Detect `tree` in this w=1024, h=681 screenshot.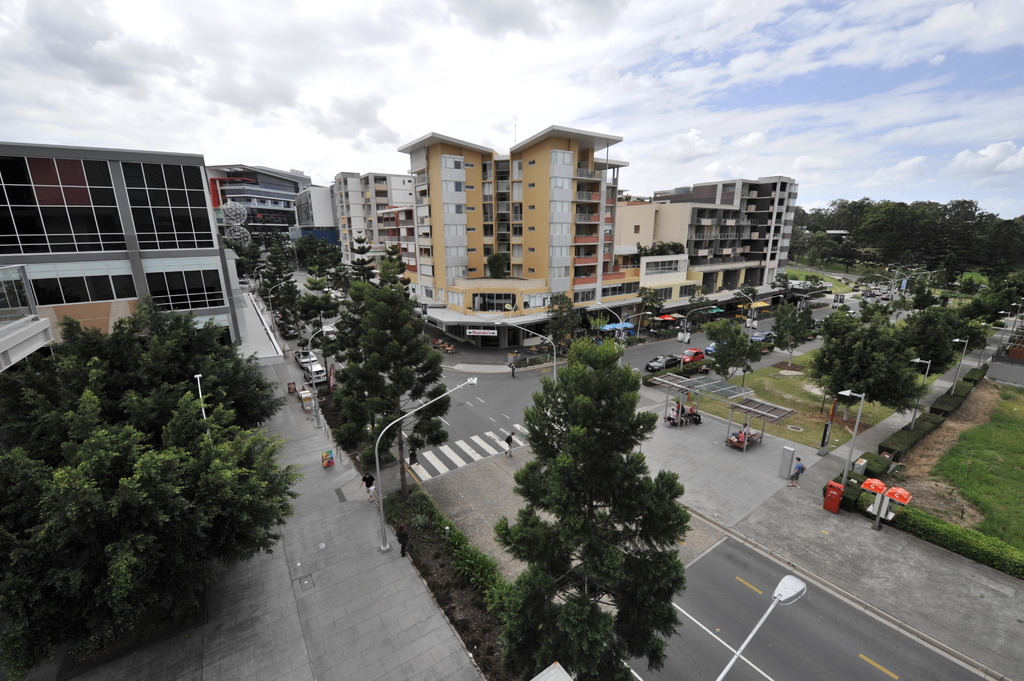
Detection: pyautogui.locateOnScreen(351, 241, 376, 288).
